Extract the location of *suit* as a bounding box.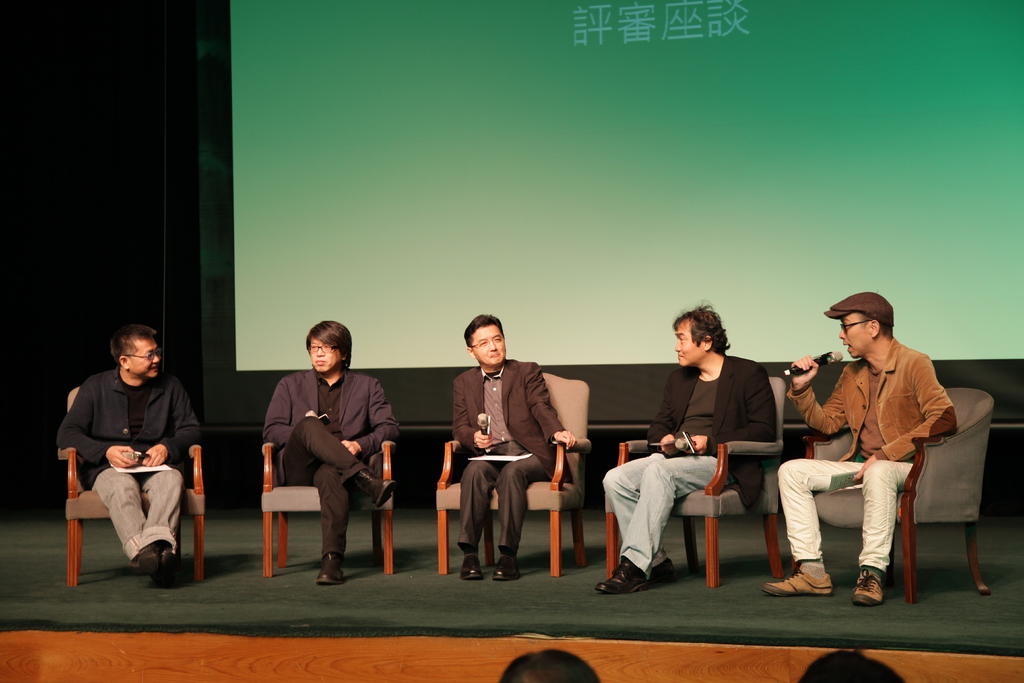
pyautogui.locateOnScreen(644, 367, 787, 513).
